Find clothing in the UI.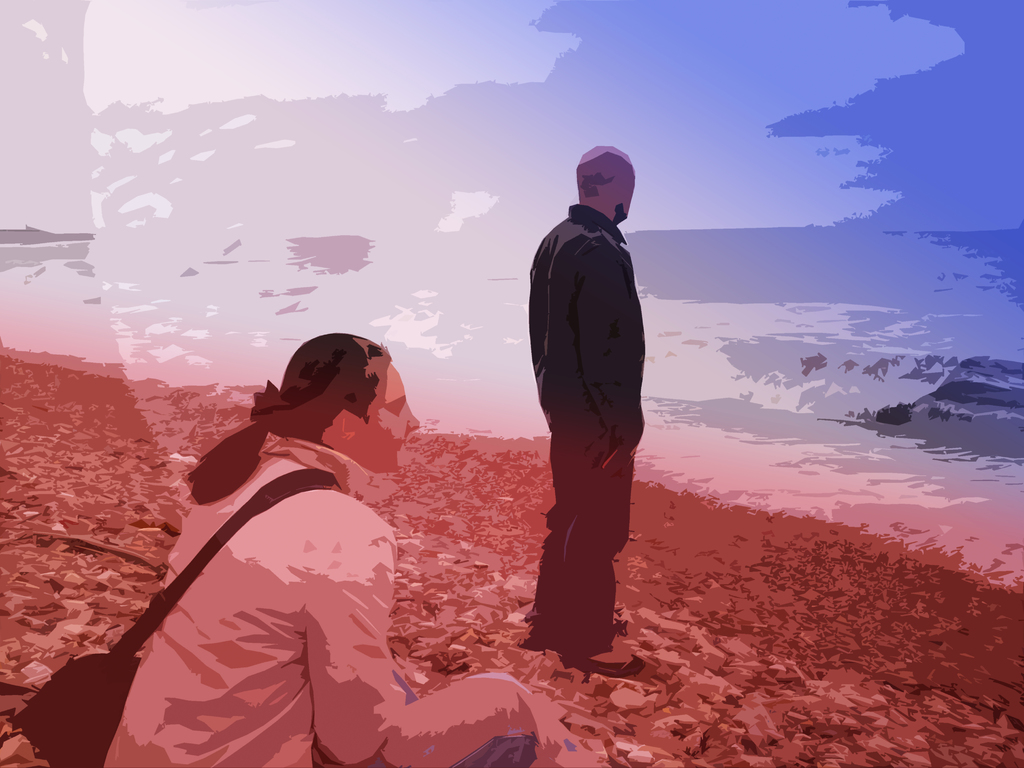
UI element at {"left": 534, "top": 209, "right": 643, "bottom": 652}.
